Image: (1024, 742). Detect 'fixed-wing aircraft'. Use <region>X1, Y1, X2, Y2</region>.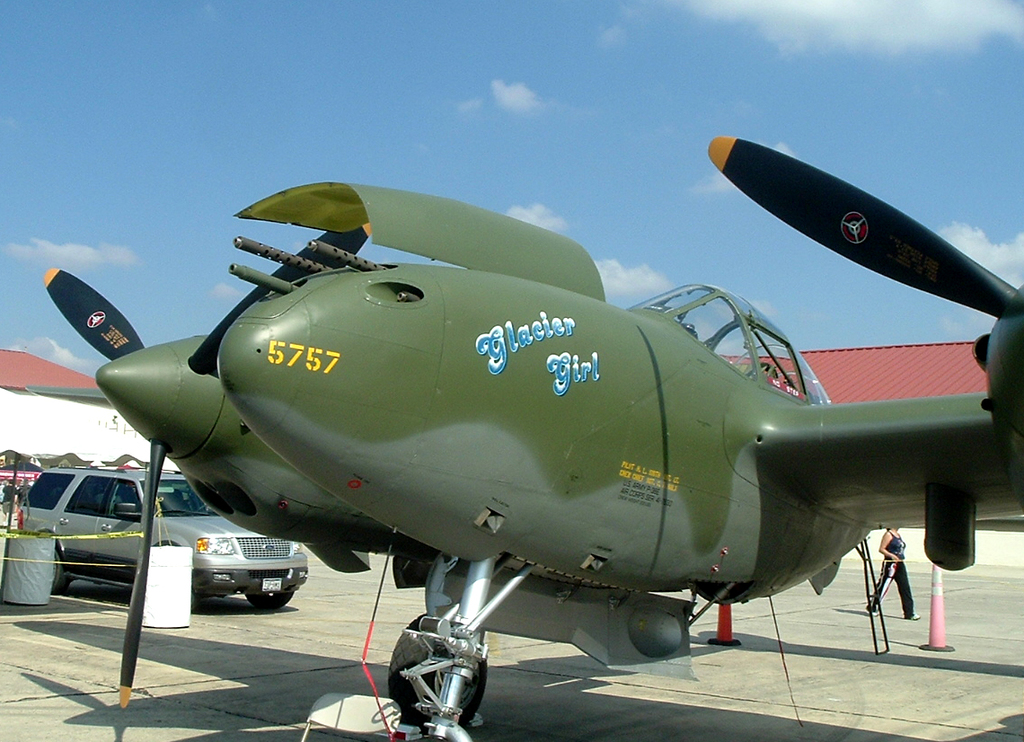
<region>22, 131, 1023, 741</region>.
